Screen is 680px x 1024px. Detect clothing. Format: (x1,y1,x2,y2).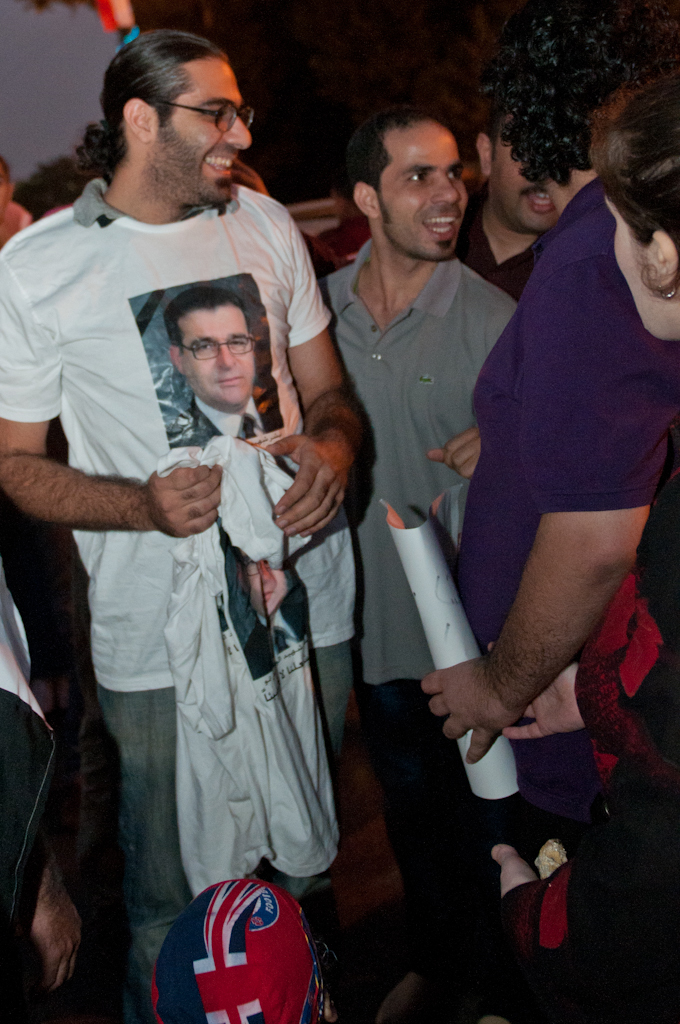
(324,235,521,913).
